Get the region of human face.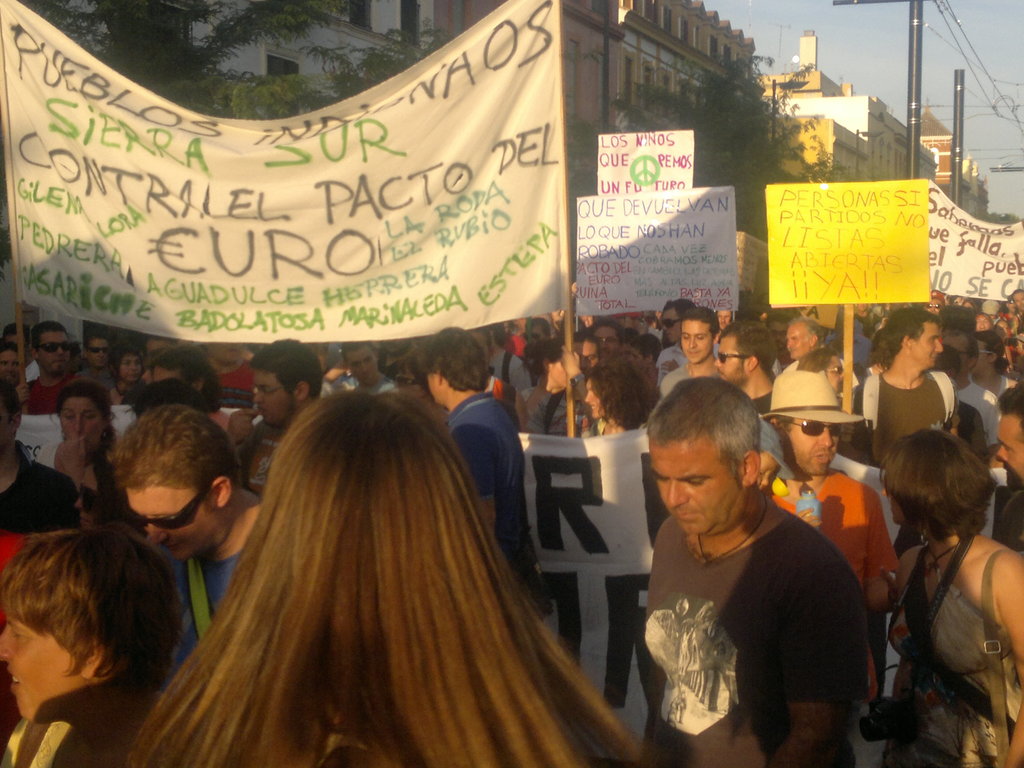
<bbox>578, 341, 599, 369</bbox>.
